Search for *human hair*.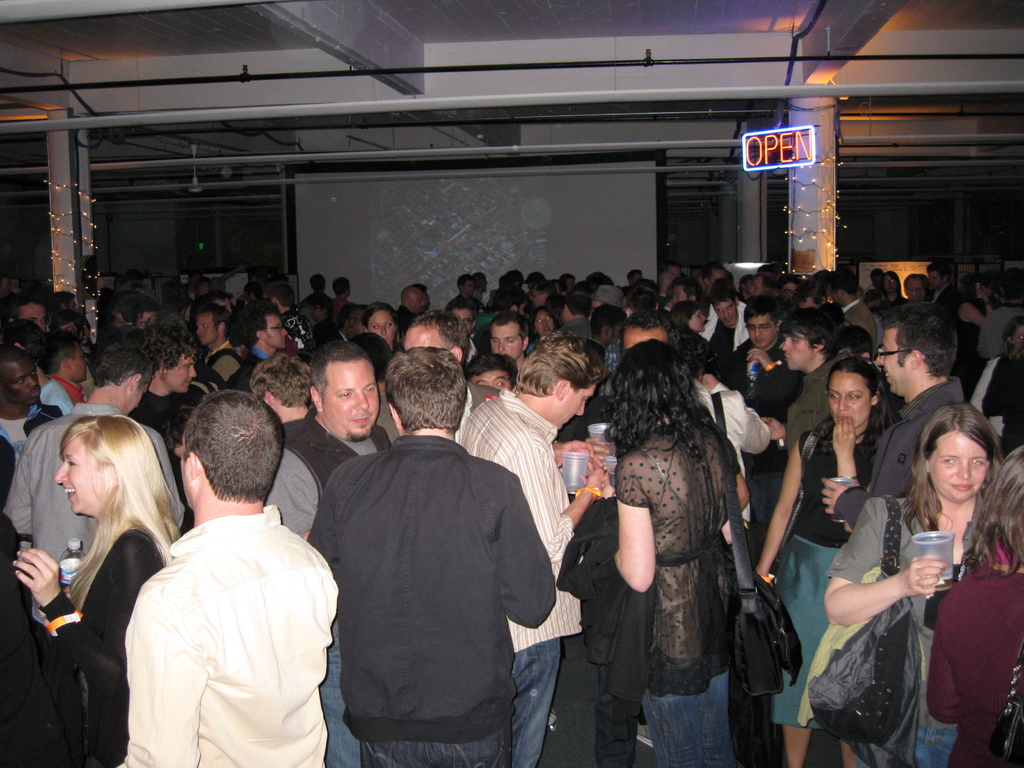
Found at {"left": 898, "top": 401, "right": 1004, "bottom": 570}.
